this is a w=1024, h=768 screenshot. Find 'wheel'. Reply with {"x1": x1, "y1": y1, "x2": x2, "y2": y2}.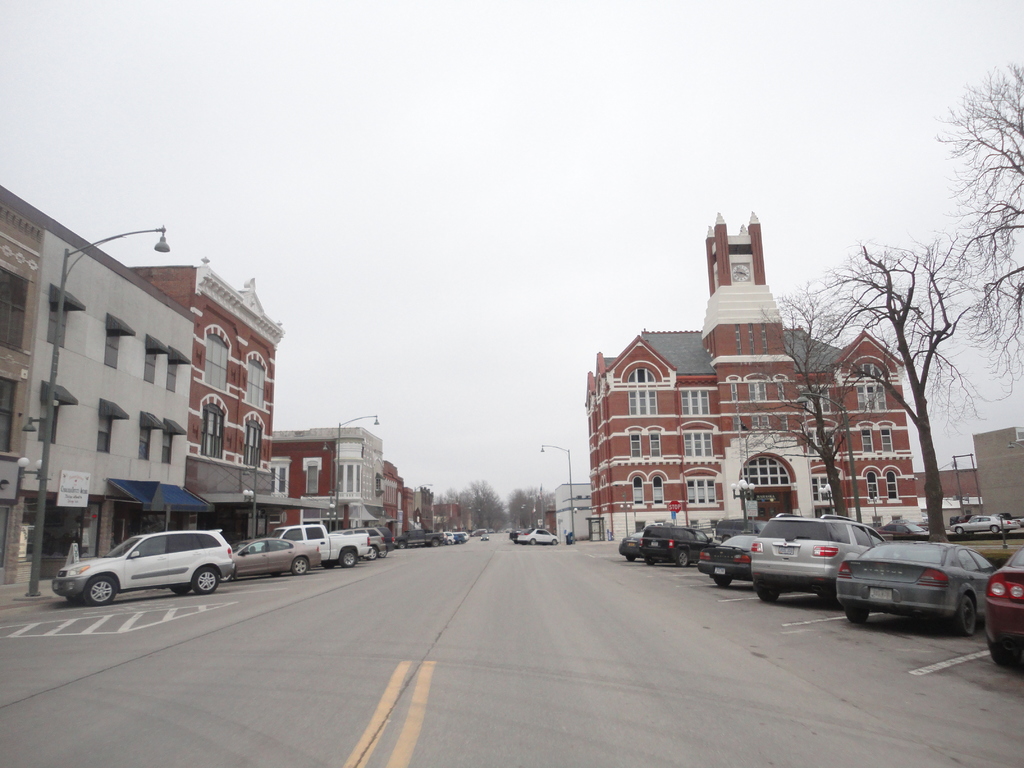
{"x1": 82, "y1": 574, "x2": 117, "y2": 610}.
